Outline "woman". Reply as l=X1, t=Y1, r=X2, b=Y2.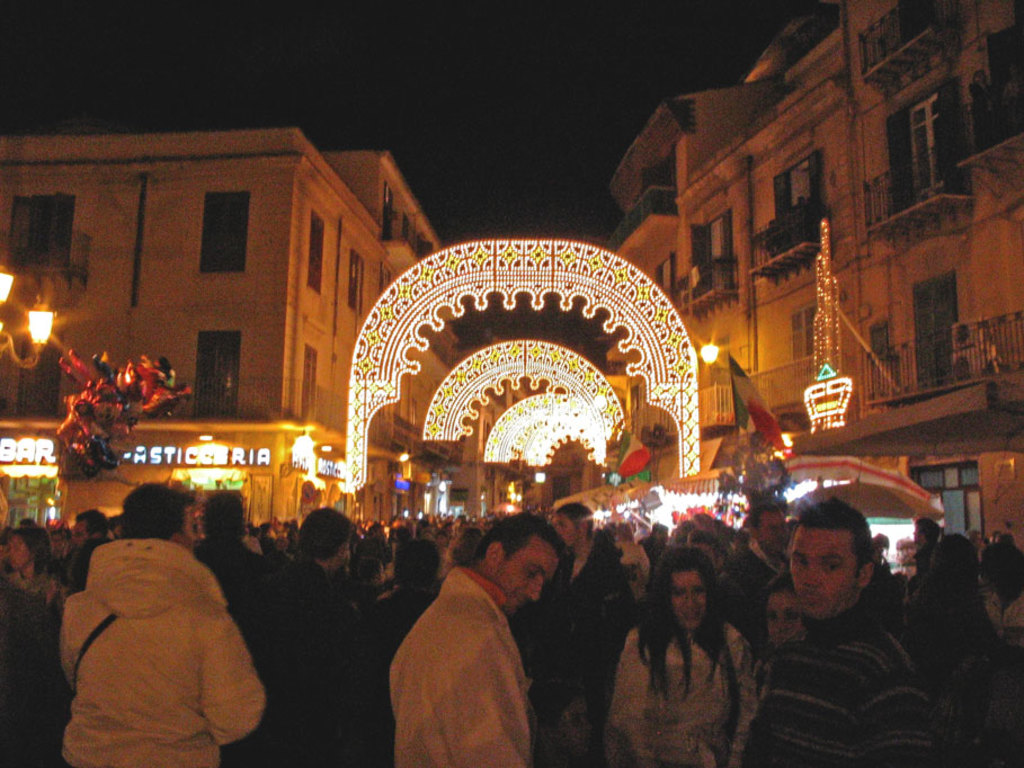
l=0, t=521, r=61, b=595.
